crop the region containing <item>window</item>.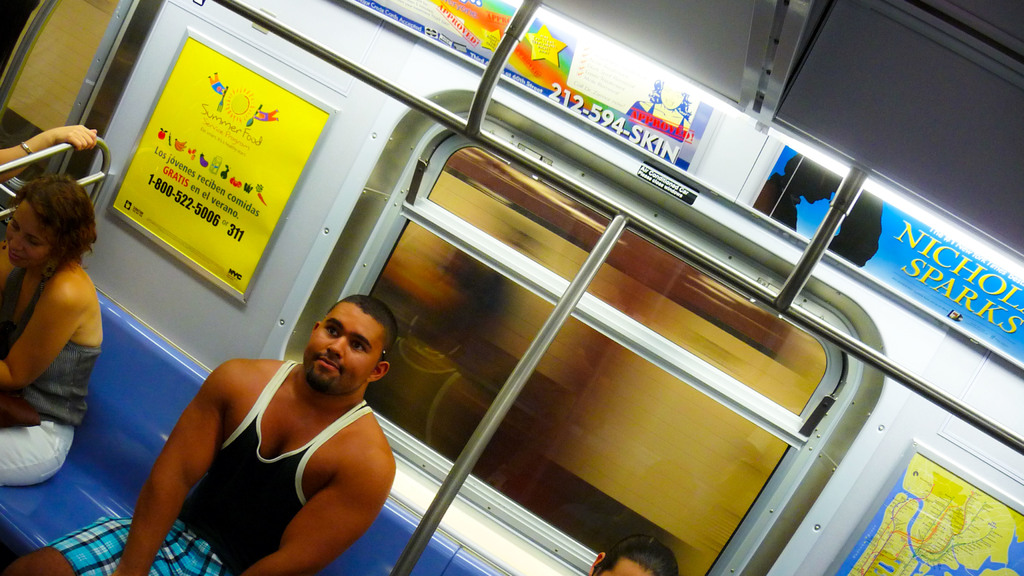
Crop region: <bbox>280, 88, 885, 575</bbox>.
